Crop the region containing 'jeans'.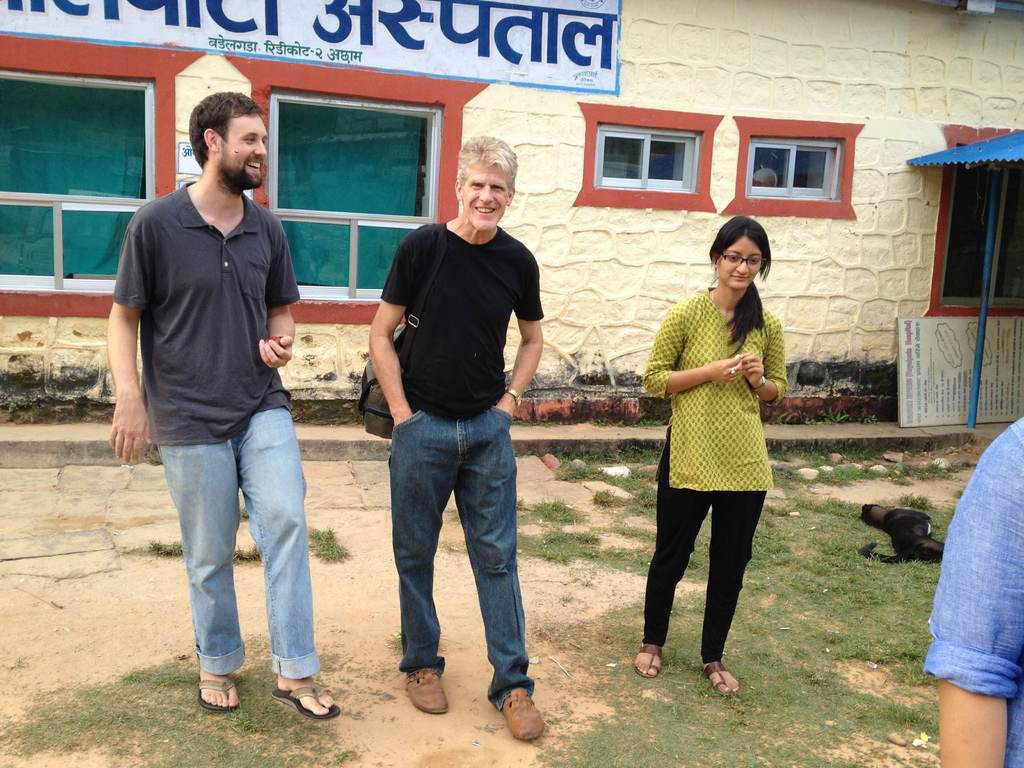
Crop region: bbox(388, 408, 536, 715).
